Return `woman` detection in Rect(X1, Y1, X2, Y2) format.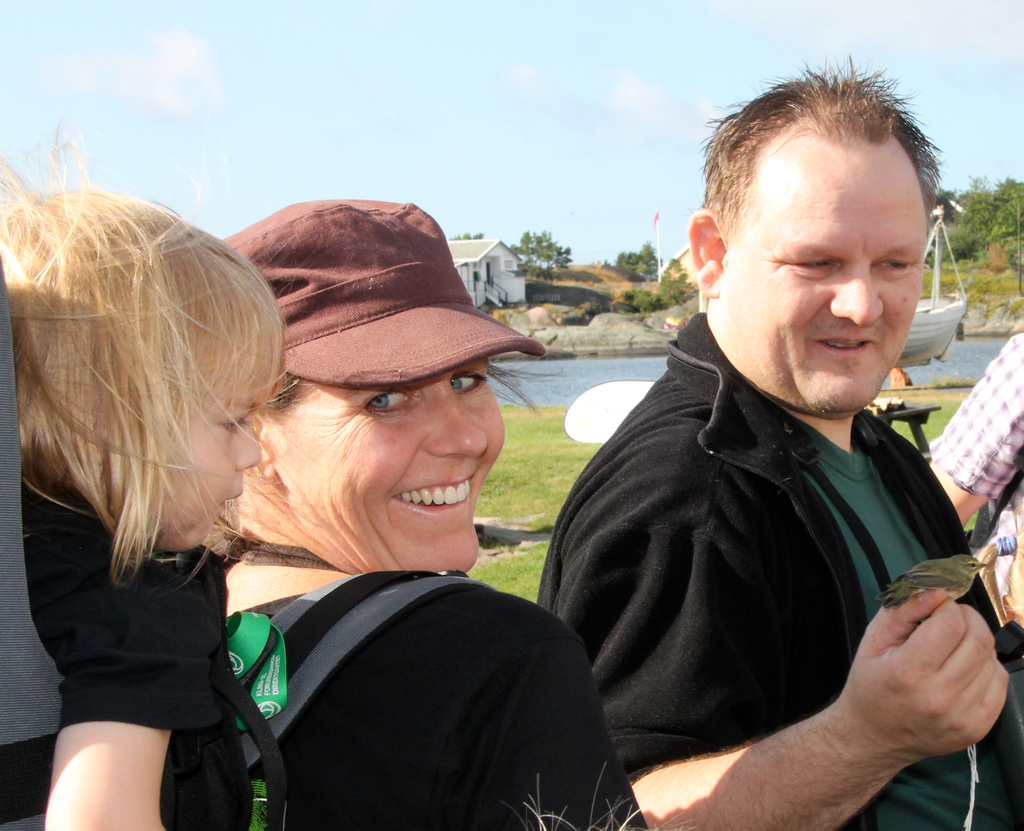
Rect(203, 184, 646, 830).
